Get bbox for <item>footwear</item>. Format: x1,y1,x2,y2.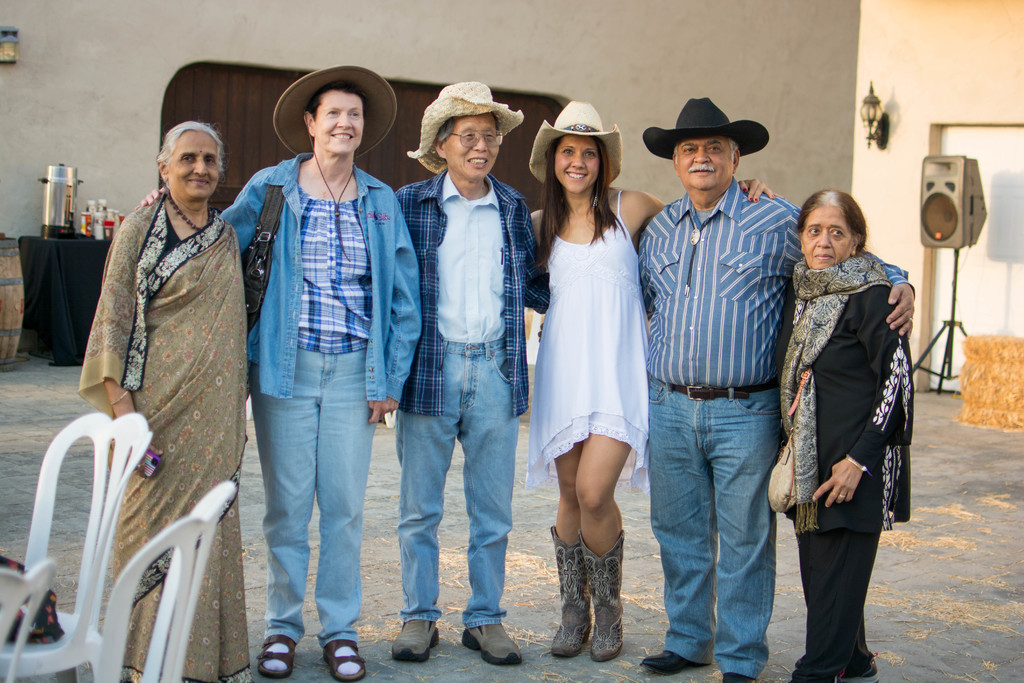
388,618,444,664.
